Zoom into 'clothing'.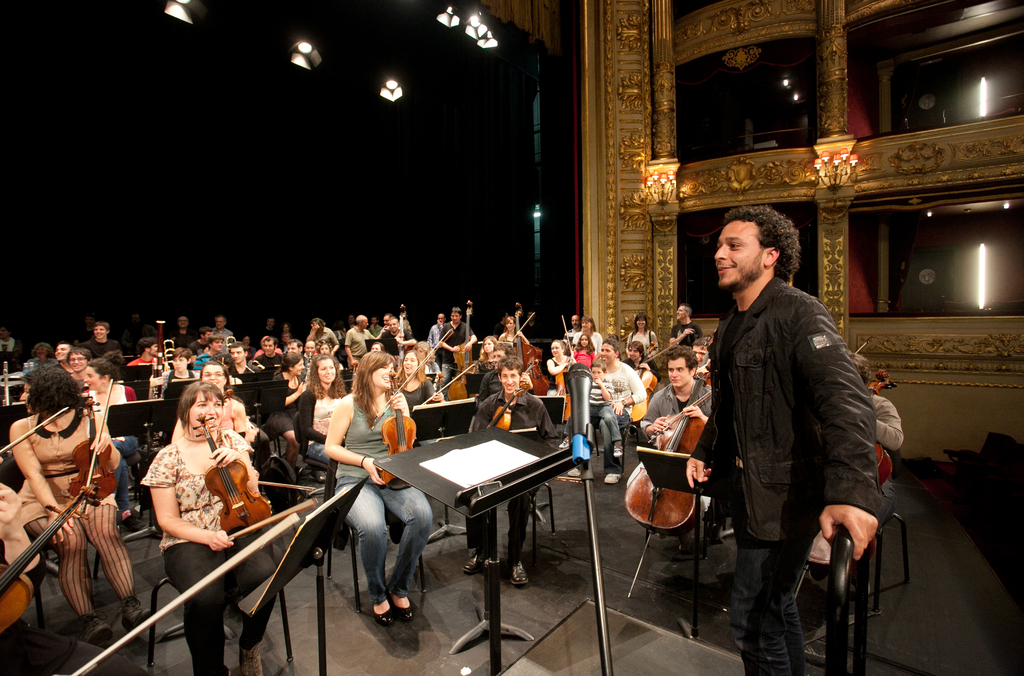
Zoom target: BBox(463, 390, 571, 576).
